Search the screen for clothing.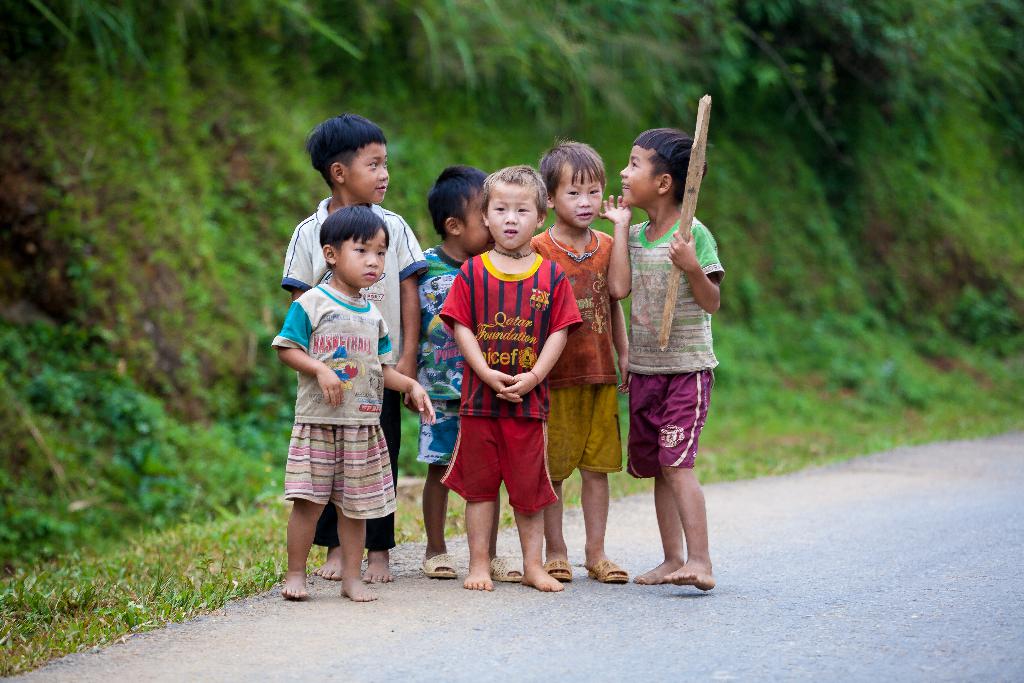
Found at (280,194,433,542).
